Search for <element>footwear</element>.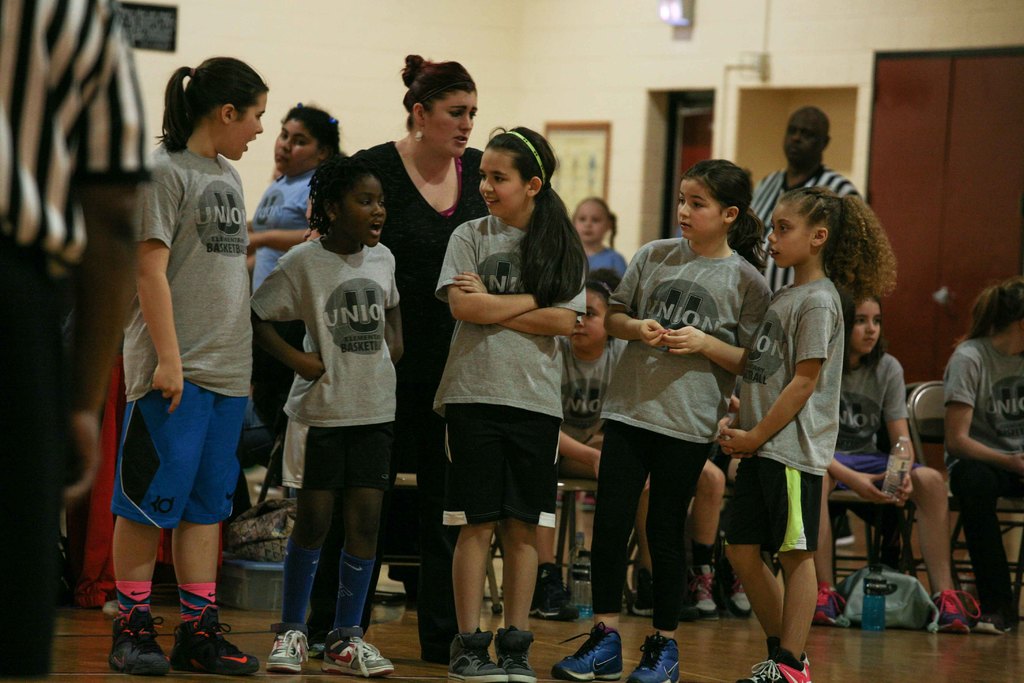
Found at 692, 559, 717, 611.
